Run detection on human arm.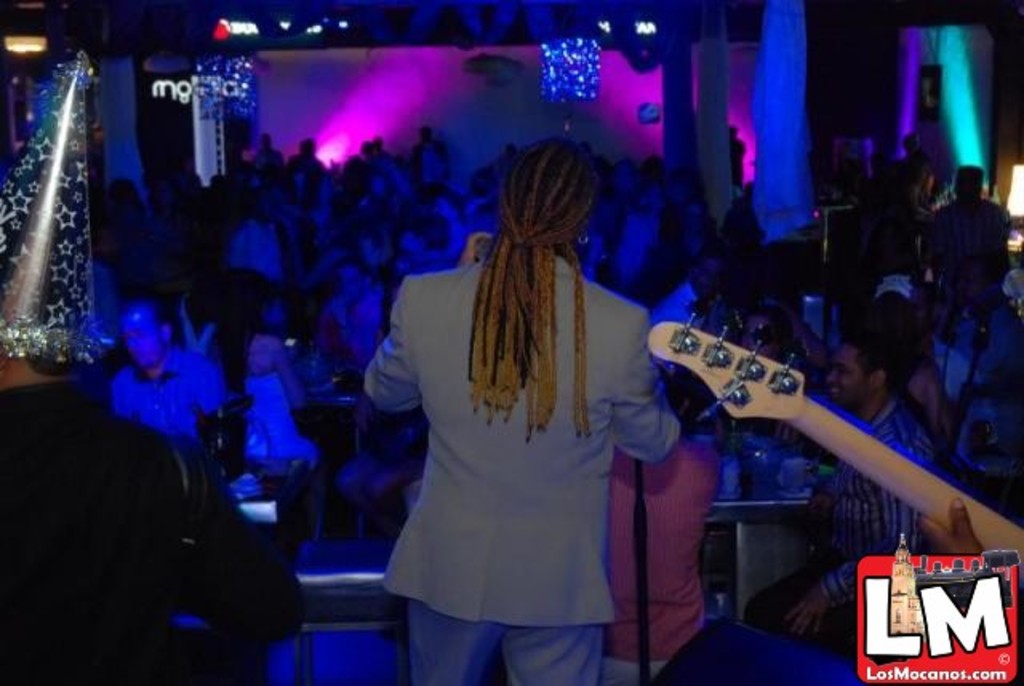
Result: {"left": 915, "top": 497, "right": 982, "bottom": 558}.
